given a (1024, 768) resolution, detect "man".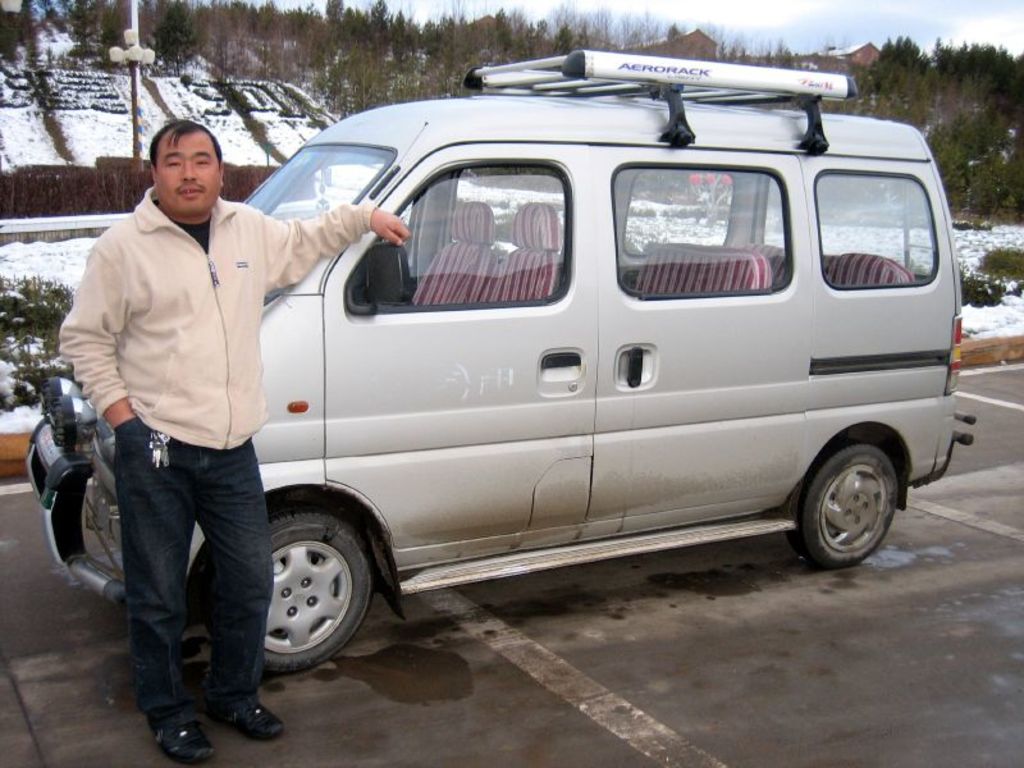
BBox(64, 115, 307, 732).
